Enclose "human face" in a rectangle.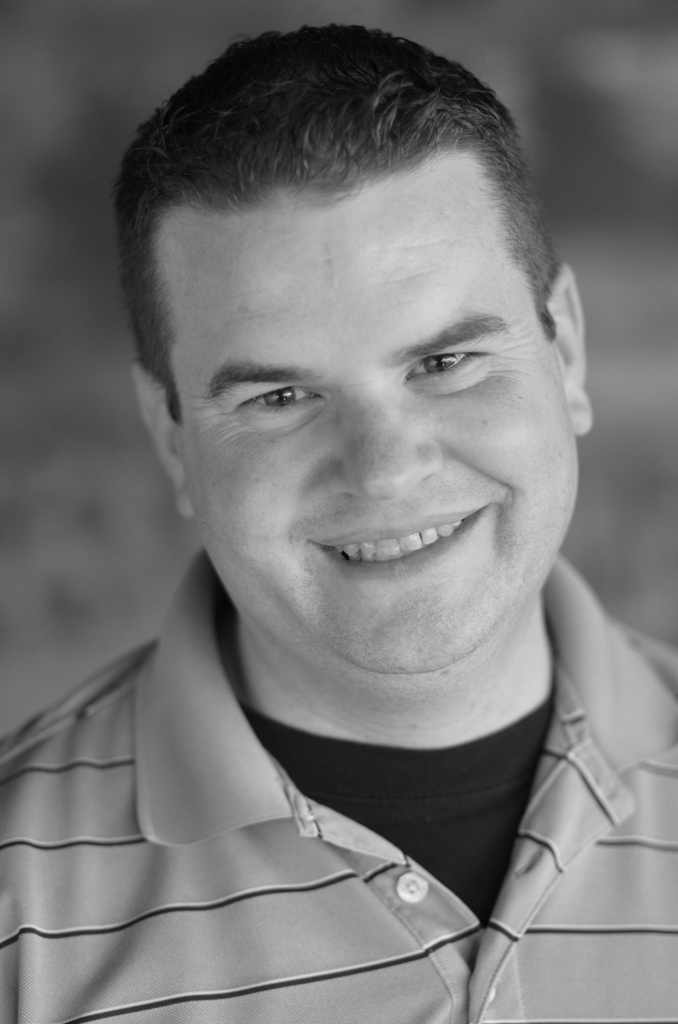
{"x1": 171, "y1": 185, "x2": 584, "y2": 680}.
